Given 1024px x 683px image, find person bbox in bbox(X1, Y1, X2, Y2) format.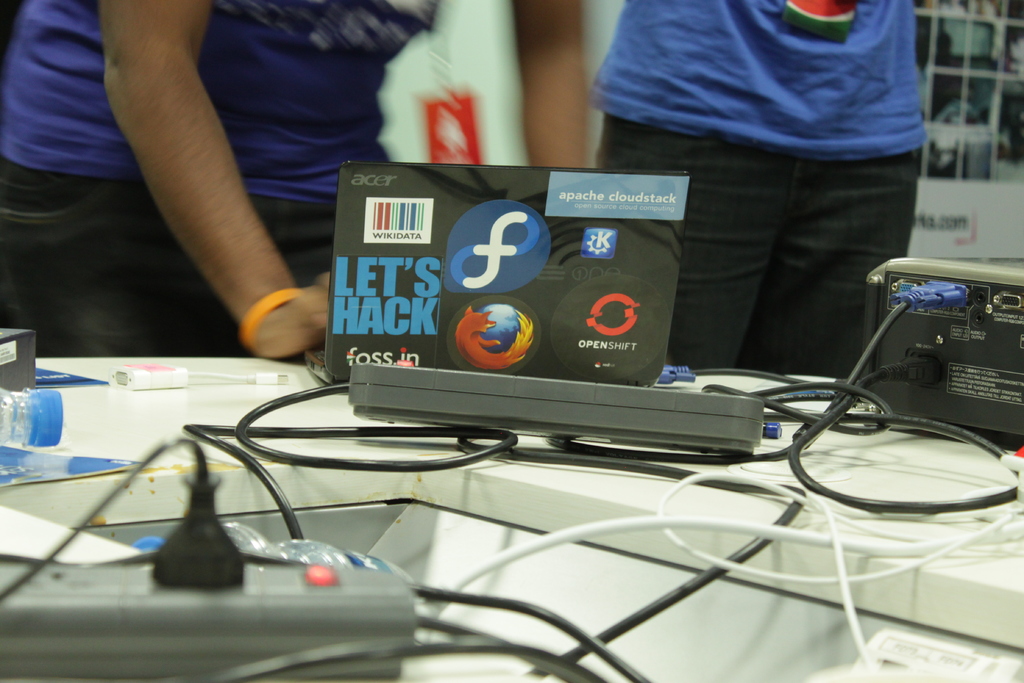
bbox(572, 0, 939, 400).
